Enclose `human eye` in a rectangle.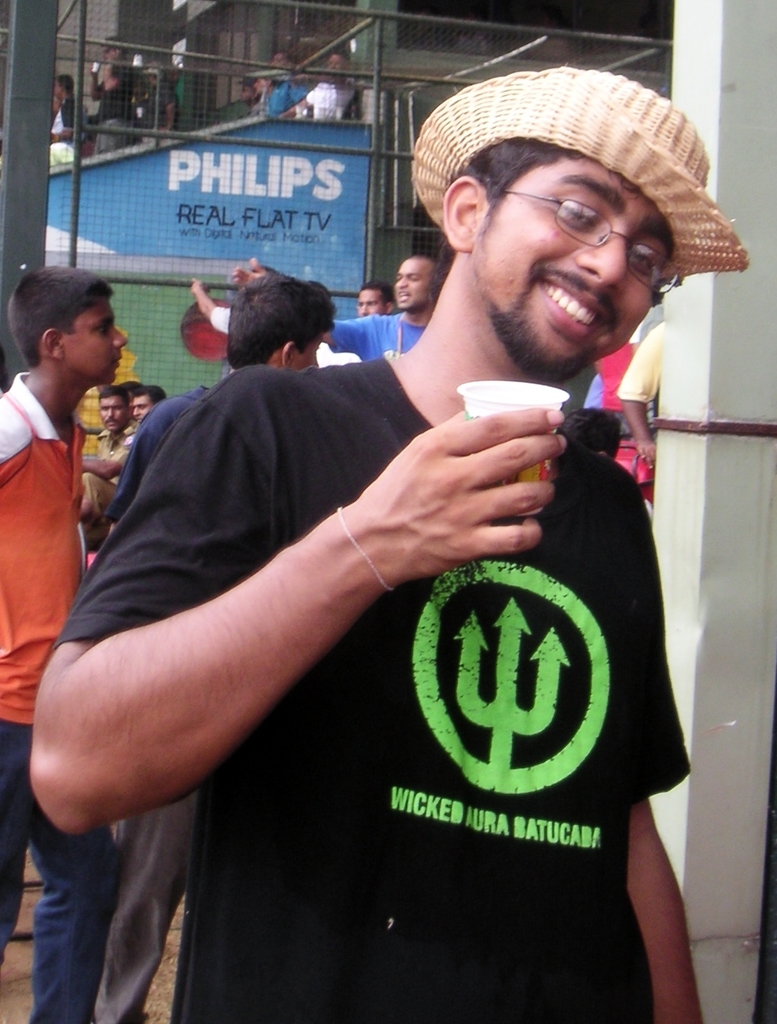
555,188,601,235.
